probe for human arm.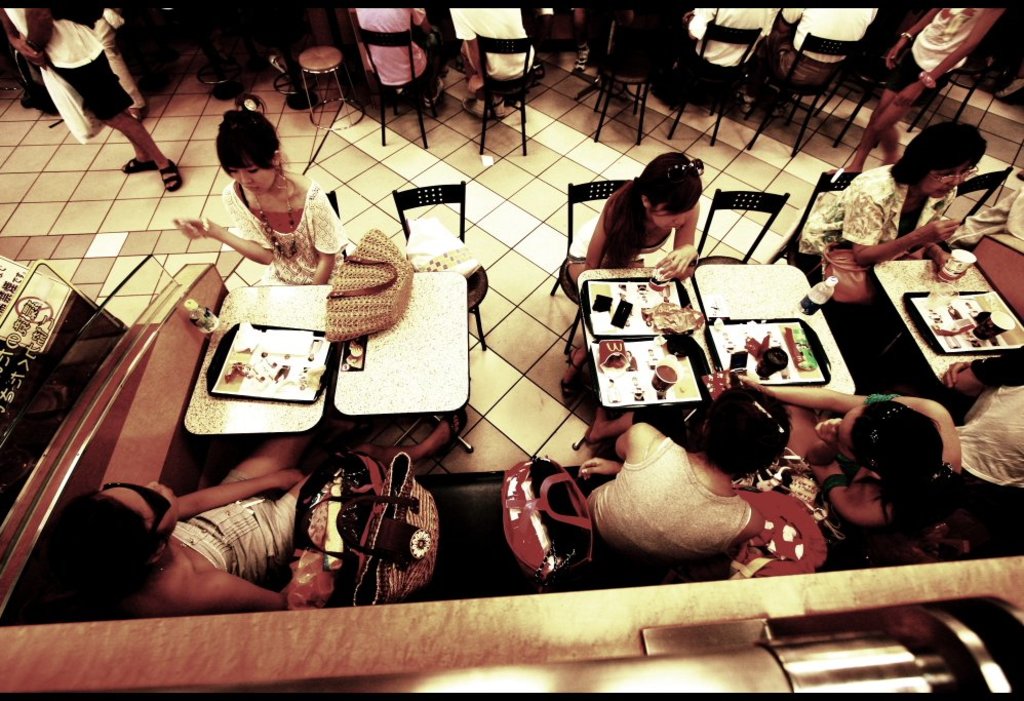
Probe result: (x1=922, y1=200, x2=956, y2=275).
